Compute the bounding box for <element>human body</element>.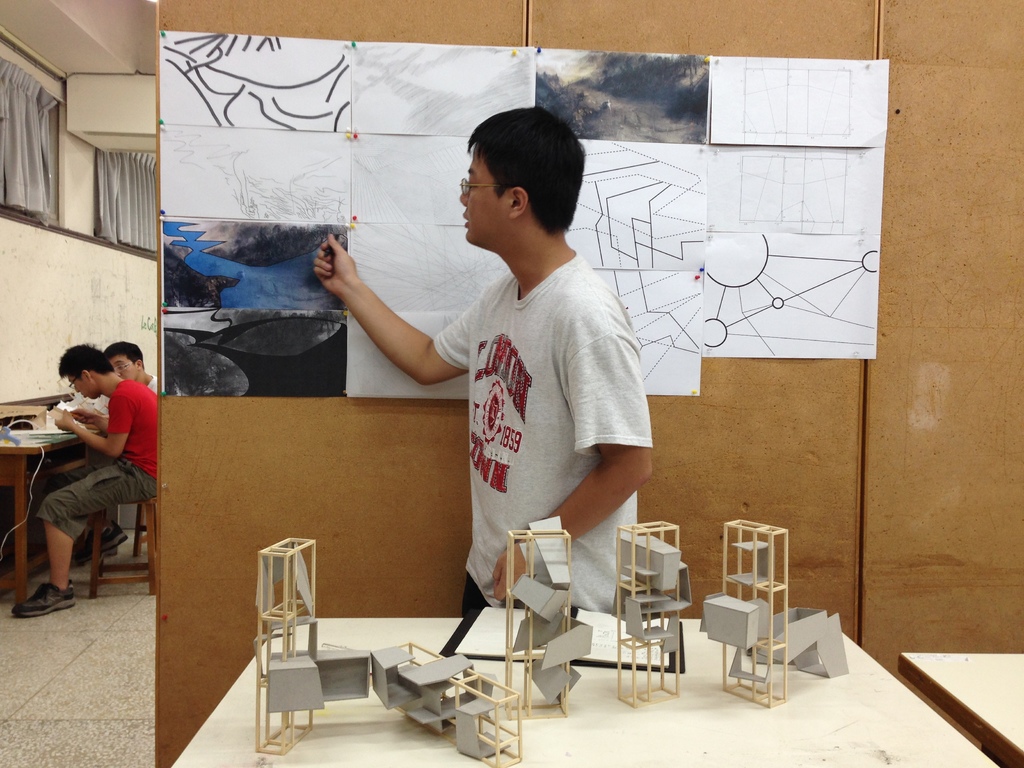
x1=12, y1=340, x2=161, y2=616.
